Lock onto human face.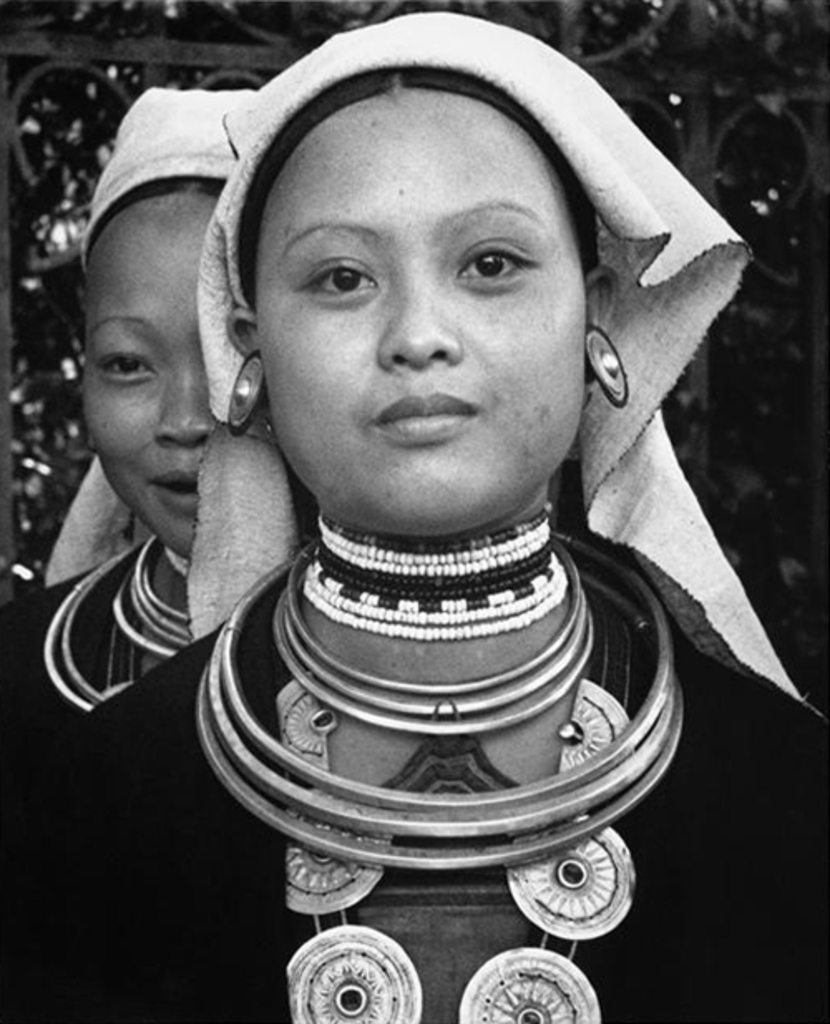
Locked: x1=81 y1=191 x2=221 y2=556.
